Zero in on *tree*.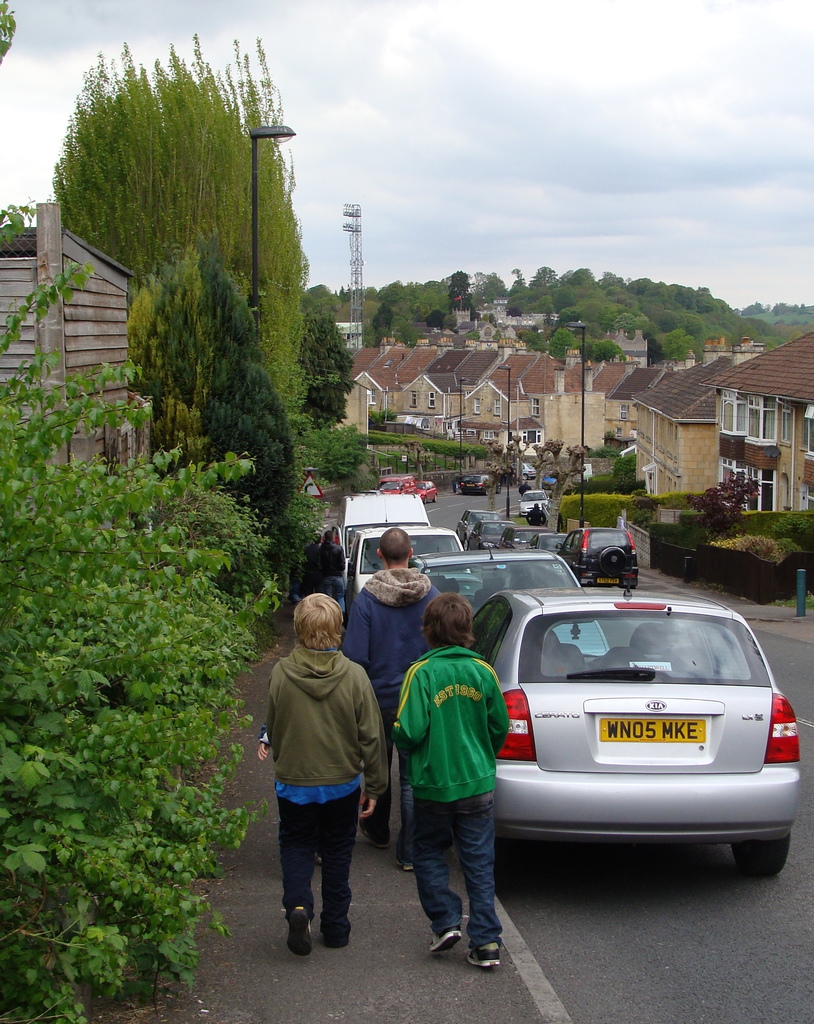
Zeroed in: BBox(0, 0, 38, 252).
